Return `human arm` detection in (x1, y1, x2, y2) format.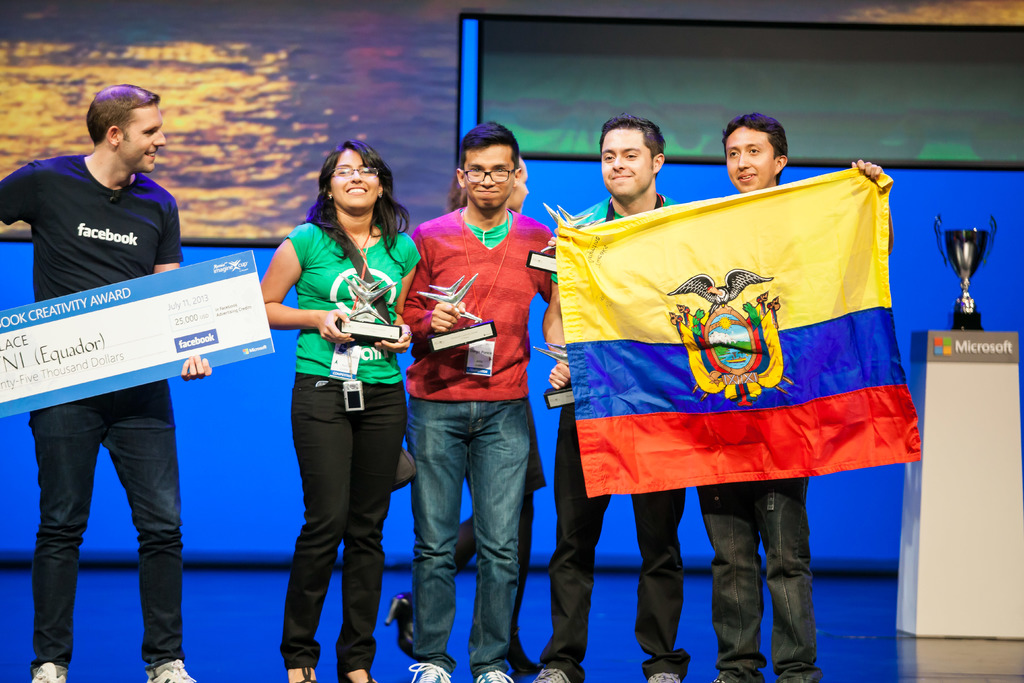
(364, 243, 419, 363).
